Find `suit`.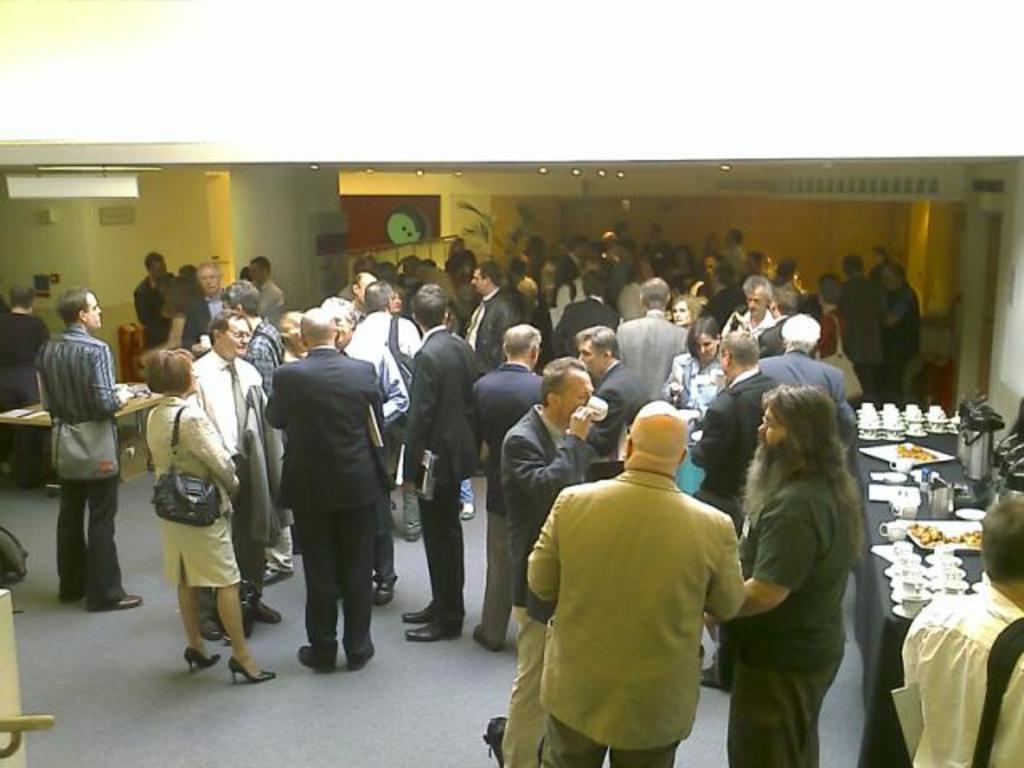
bbox=[522, 459, 744, 766].
